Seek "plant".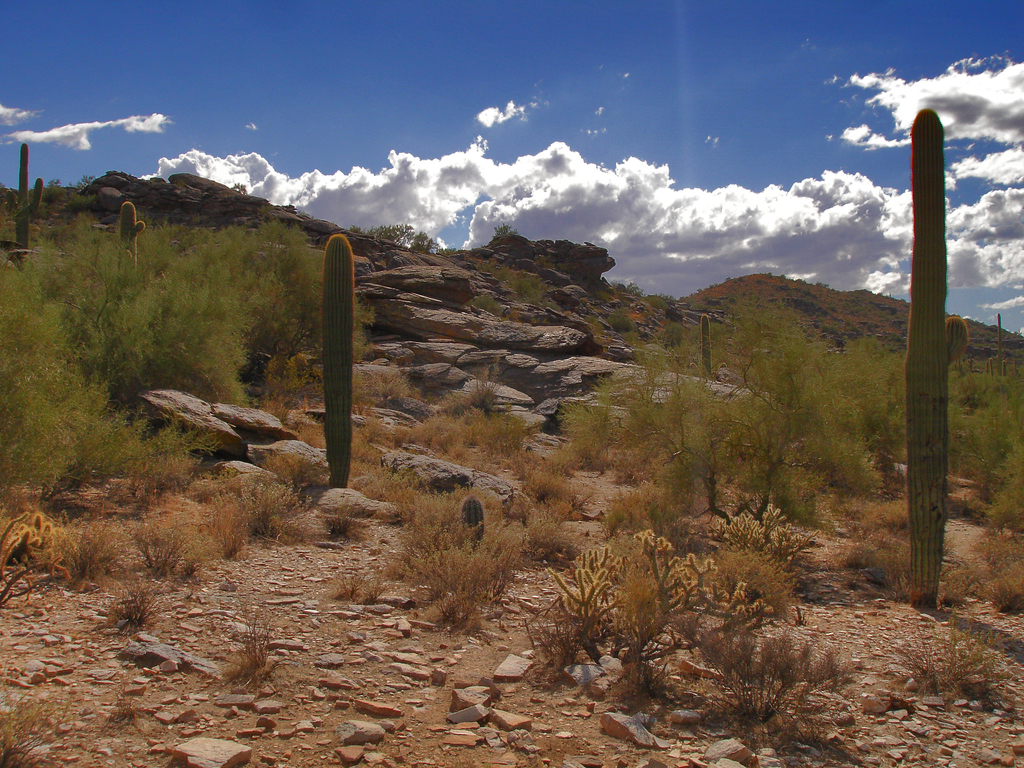
pyautogui.locateOnScreen(416, 406, 469, 455).
